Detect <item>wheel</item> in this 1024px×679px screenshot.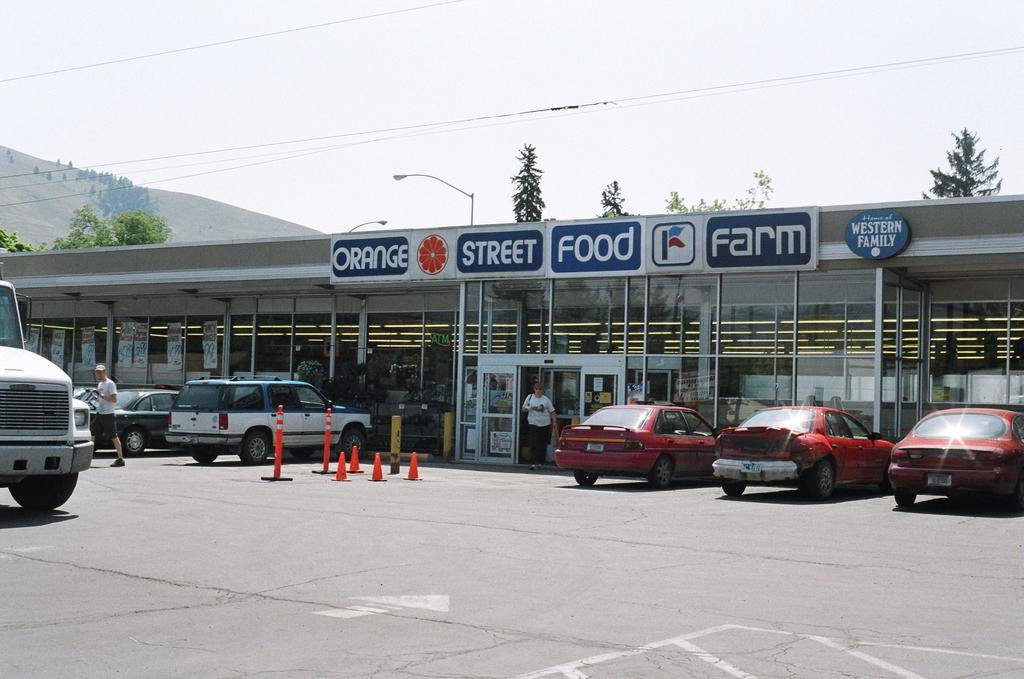
Detection: <bbox>128, 435, 150, 456</bbox>.
